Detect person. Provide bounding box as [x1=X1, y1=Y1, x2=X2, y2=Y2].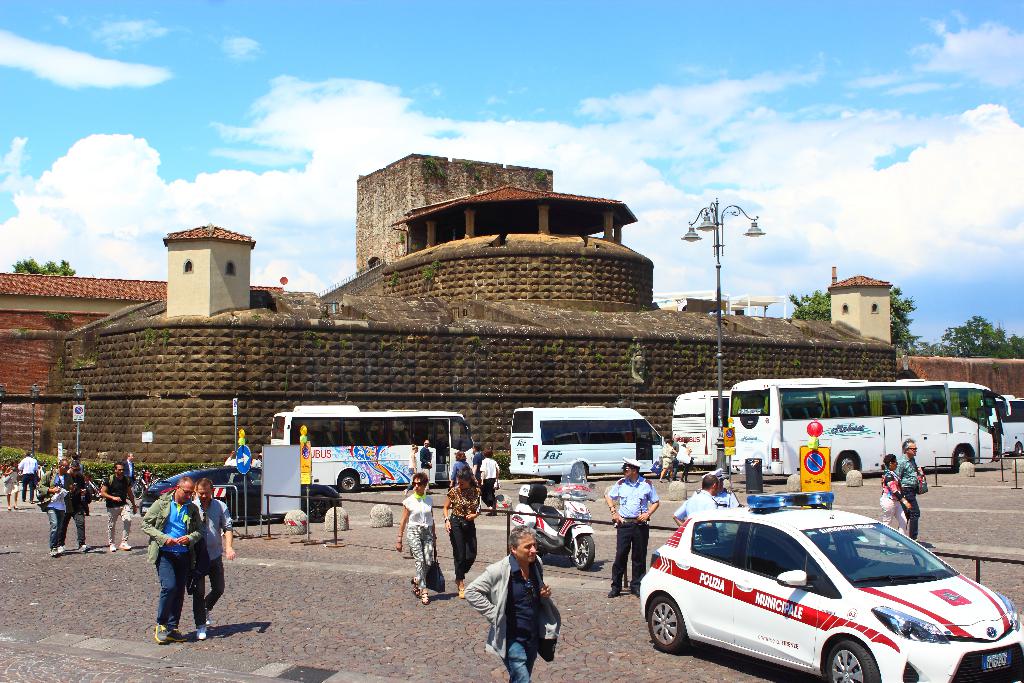
[x1=893, y1=440, x2=927, y2=546].
